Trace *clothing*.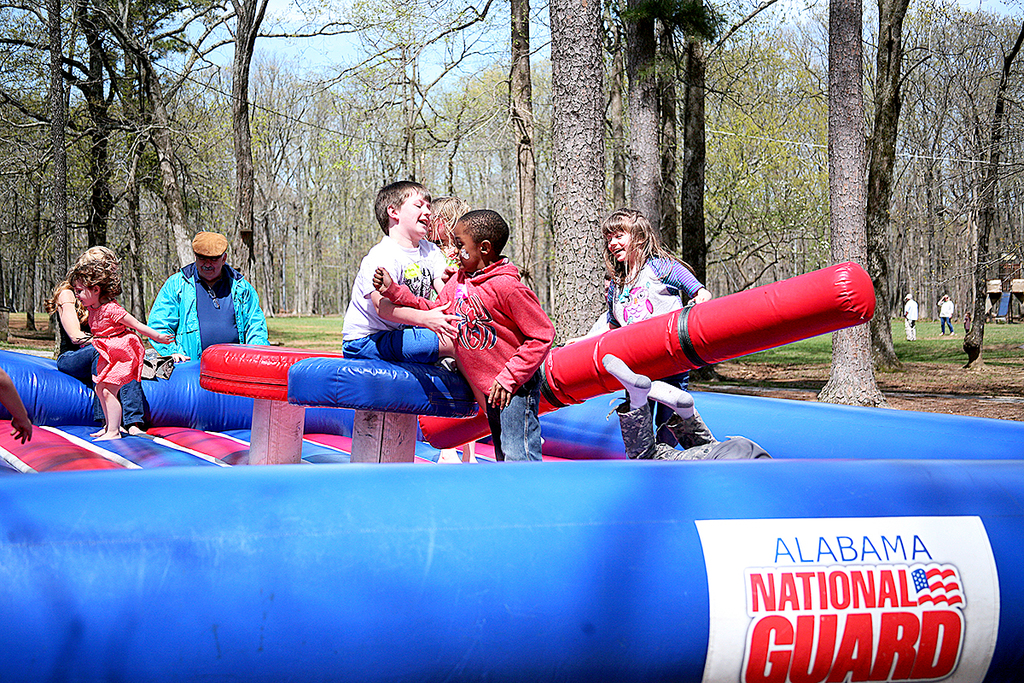
Traced to [614,403,772,463].
